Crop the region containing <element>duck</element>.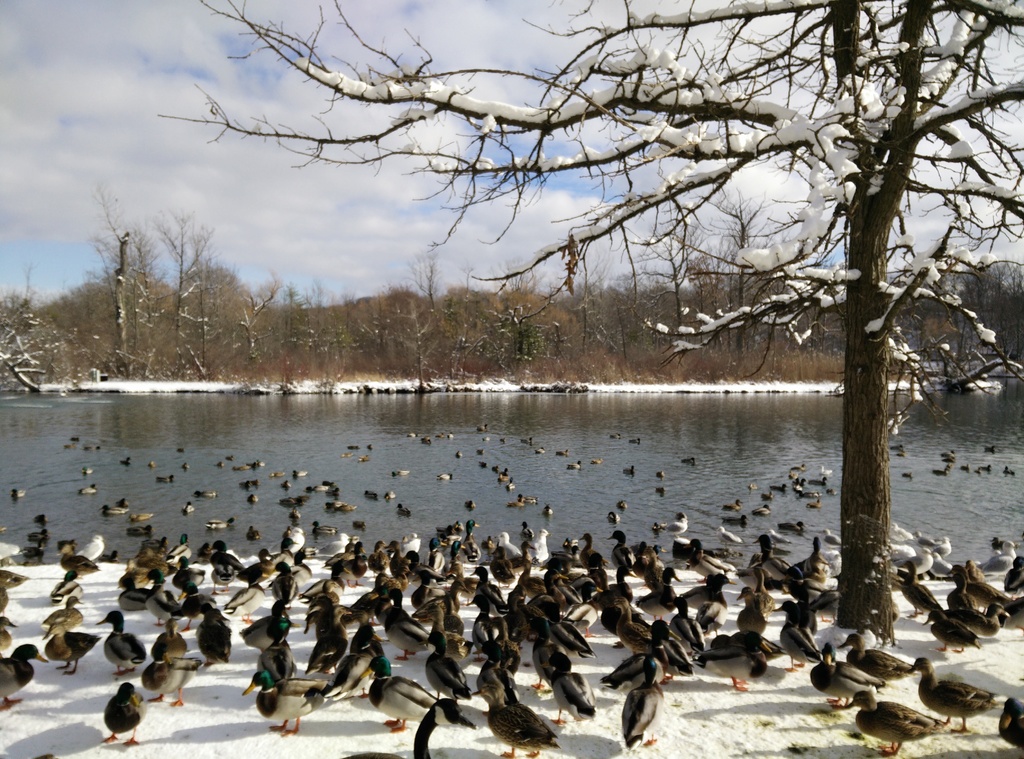
Crop region: <box>417,567,454,608</box>.
